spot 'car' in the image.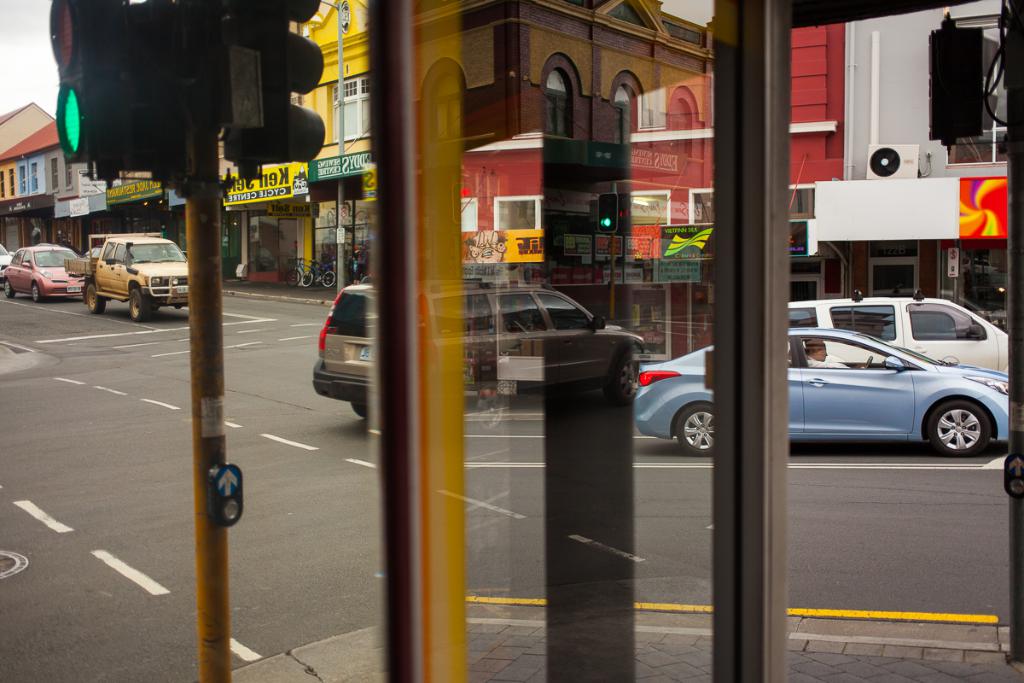
'car' found at [0,249,88,295].
